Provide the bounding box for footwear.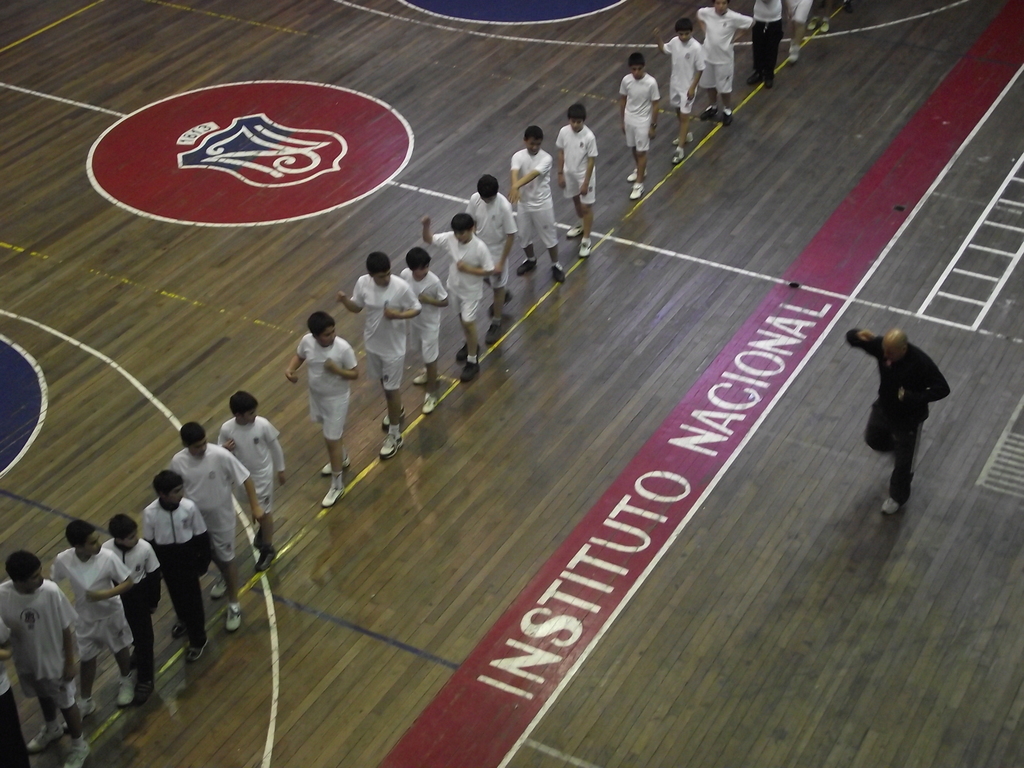
(627, 168, 650, 184).
